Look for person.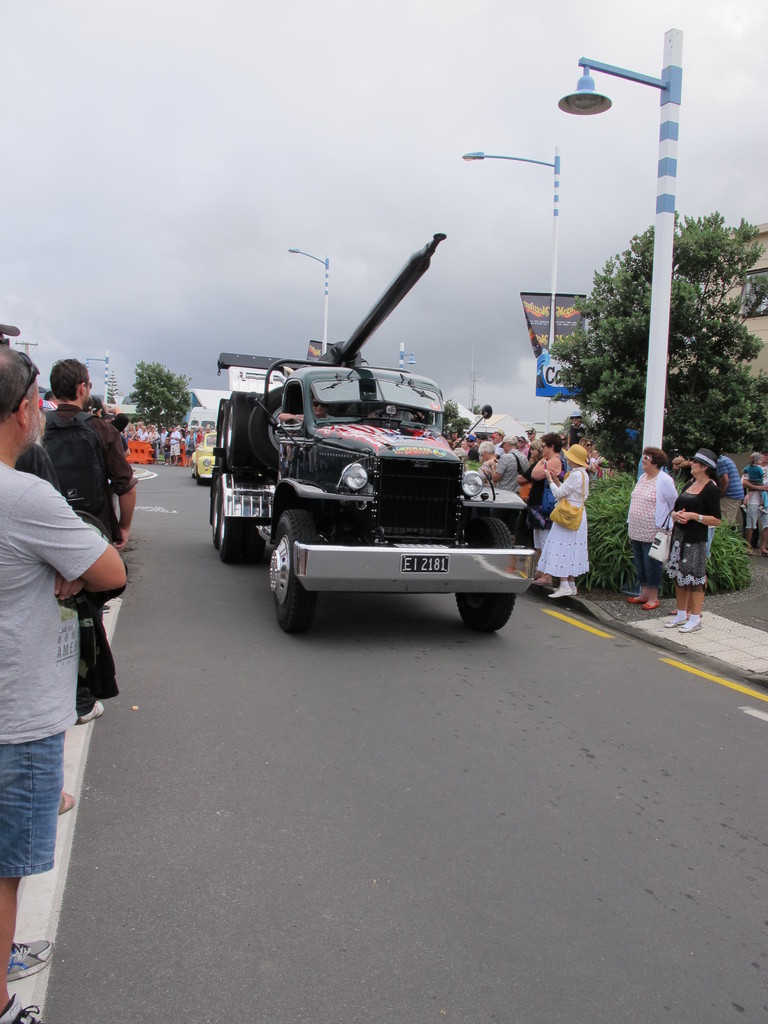
Found: crop(0, 343, 125, 1023).
